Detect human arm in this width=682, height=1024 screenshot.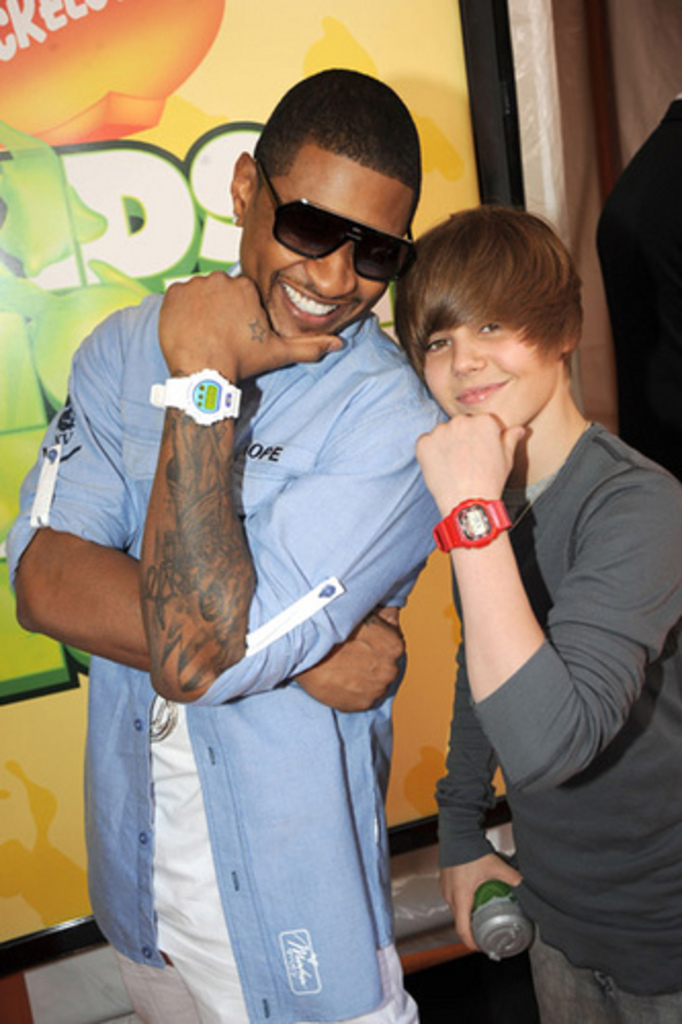
Detection: <bbox>152, 260, 440, 707</bbox>.
